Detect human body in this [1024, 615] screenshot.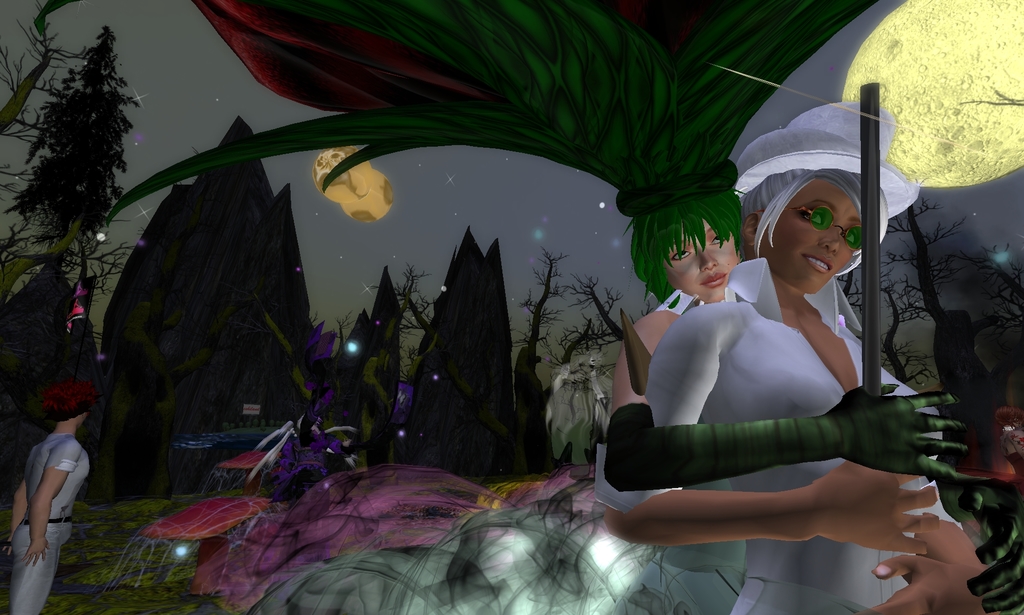
Detection: 10, 395, 85, 589.
